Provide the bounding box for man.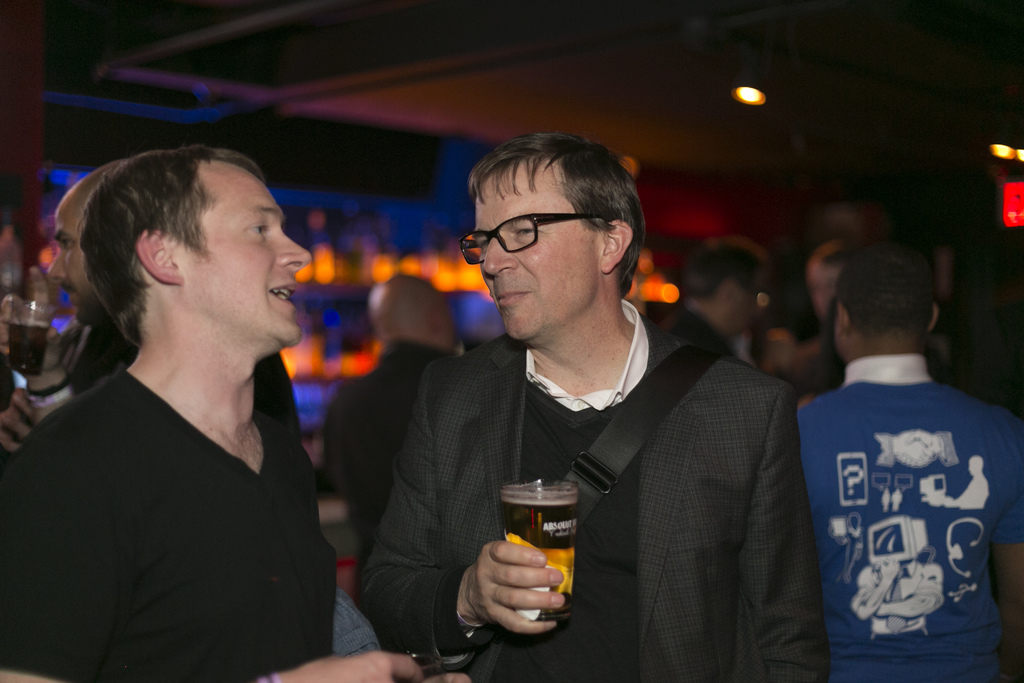
{"x1": 351, "y1": 138, "x2": 841, "y2": 657}.
